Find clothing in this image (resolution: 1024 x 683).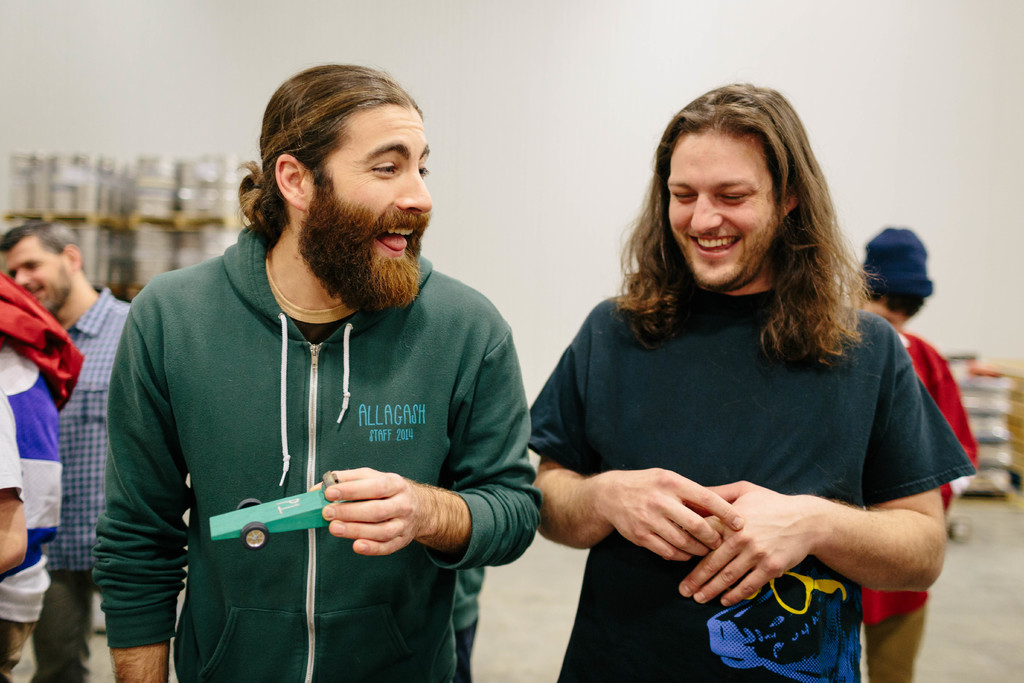
box(0, 329, 54, 633).
